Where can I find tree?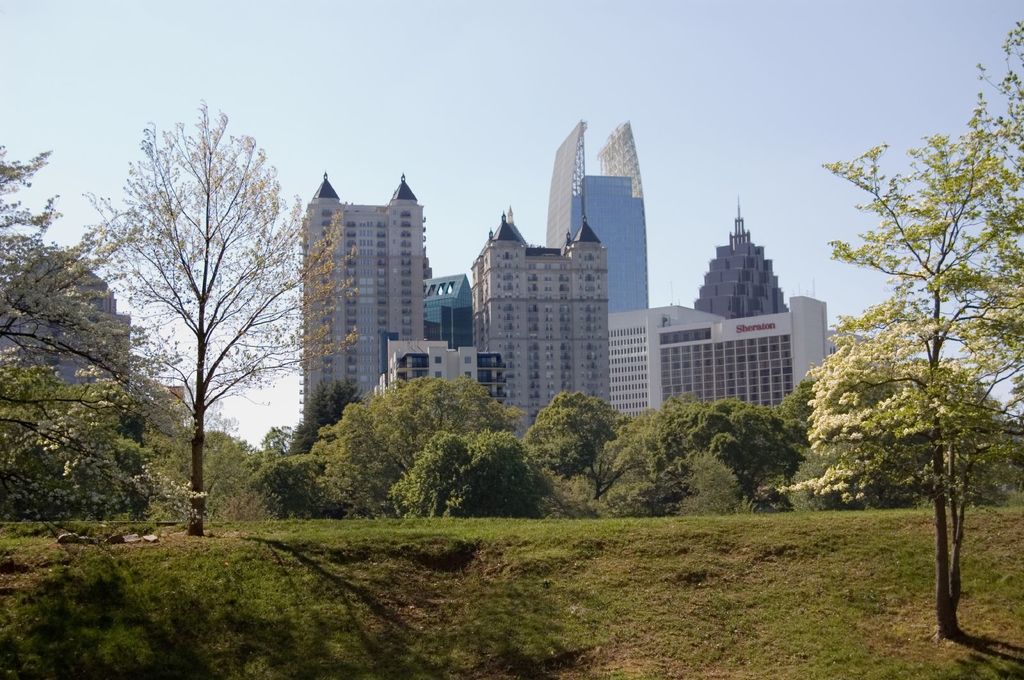
You can find it at left=83, top=90, right=296, bottom=544.
